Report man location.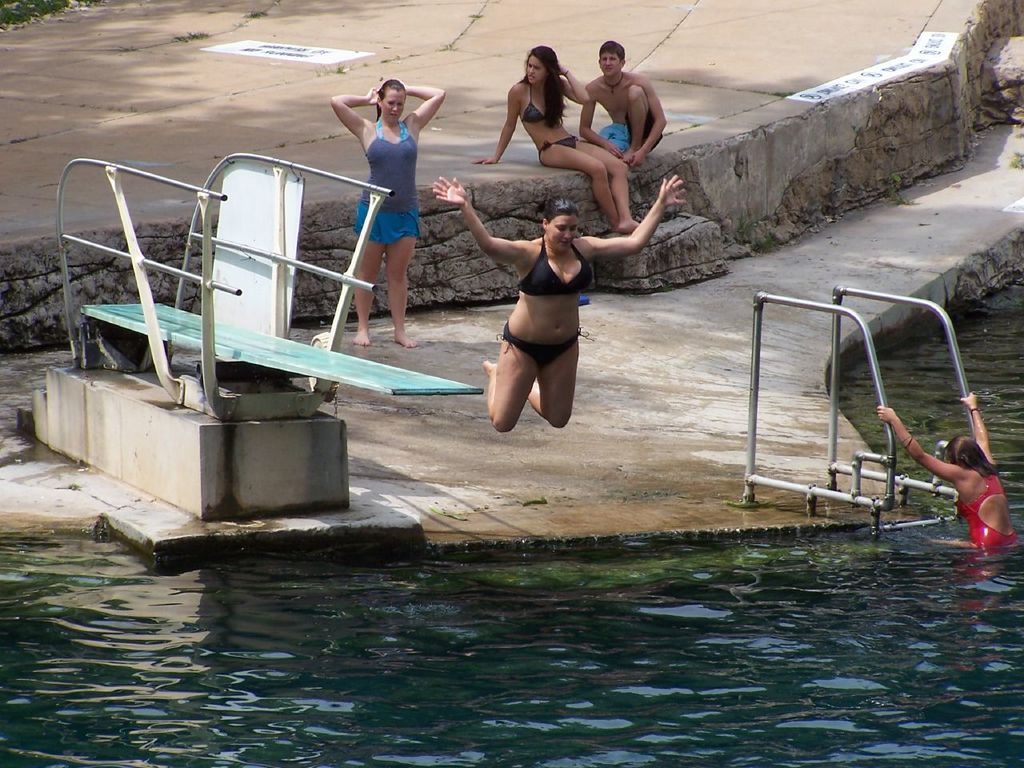
Report: [578,41,662,149].
